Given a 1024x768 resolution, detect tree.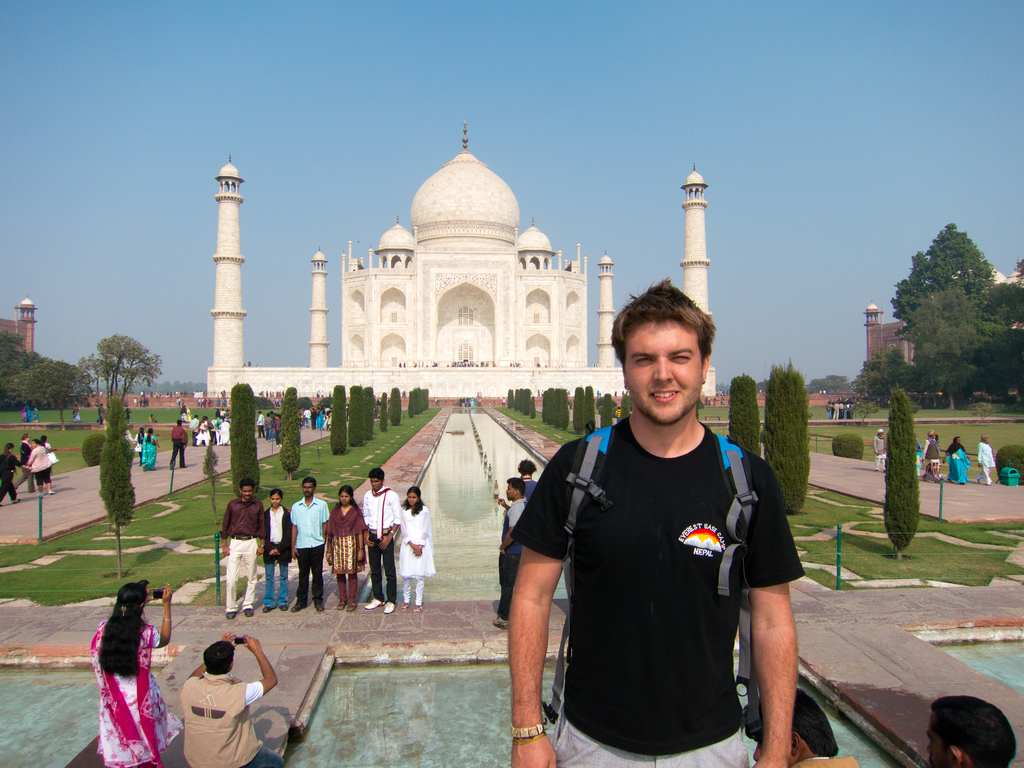
329:380:349:454.
